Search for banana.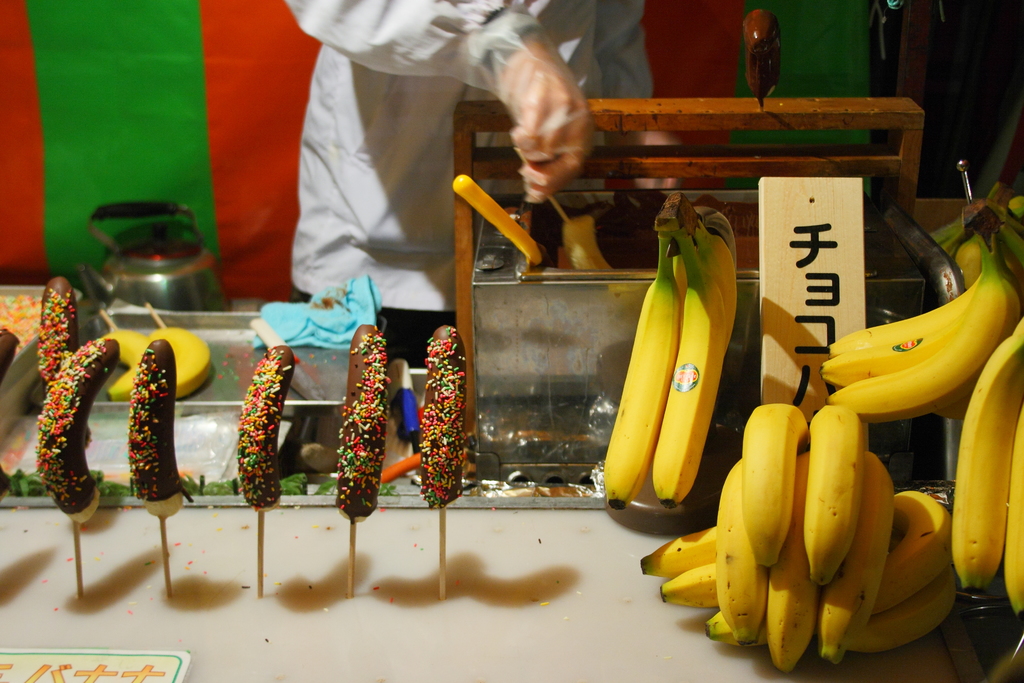
Found at [127,339,184,516].
